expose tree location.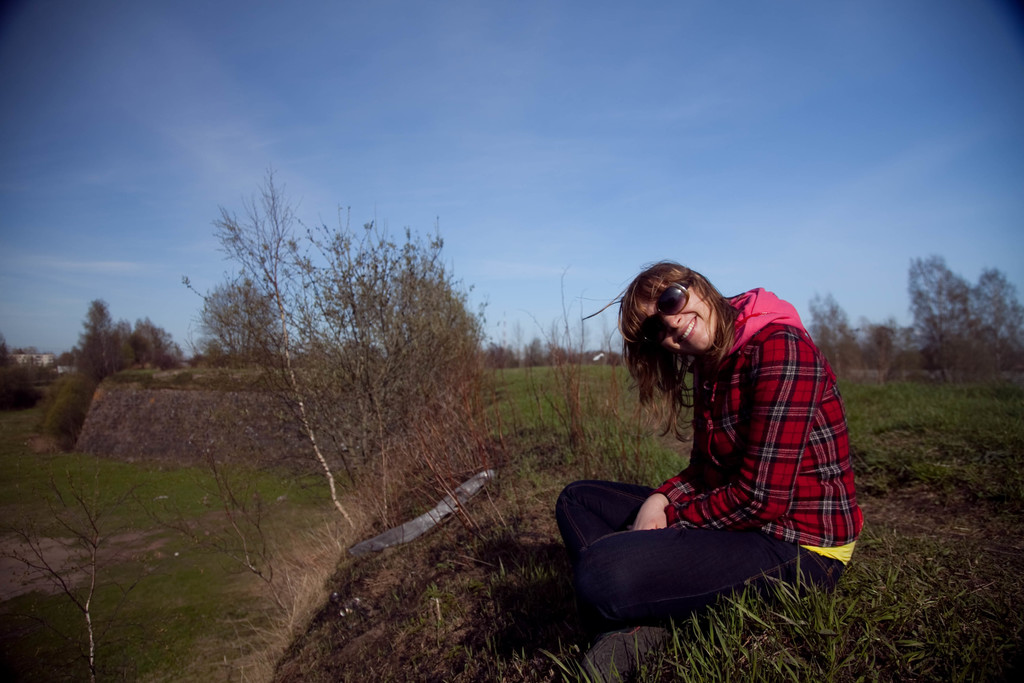
Exposed at BBox(860, 317, 919, 379).
